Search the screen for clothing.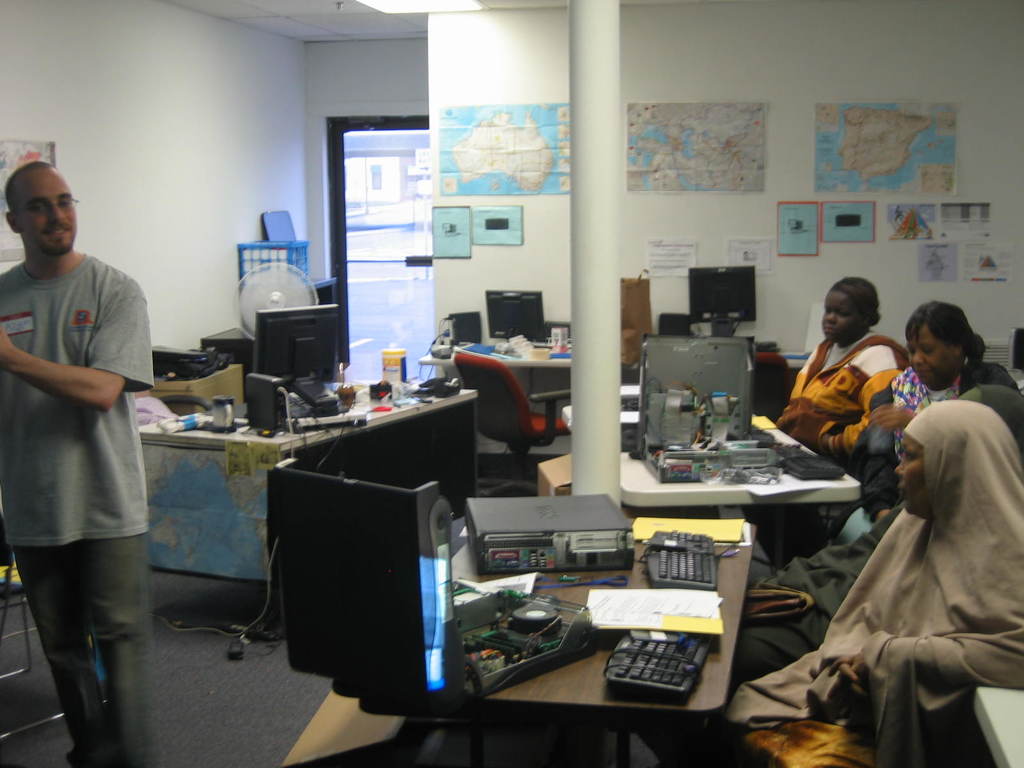
Found at <box>714,415,1022,762</box>.
